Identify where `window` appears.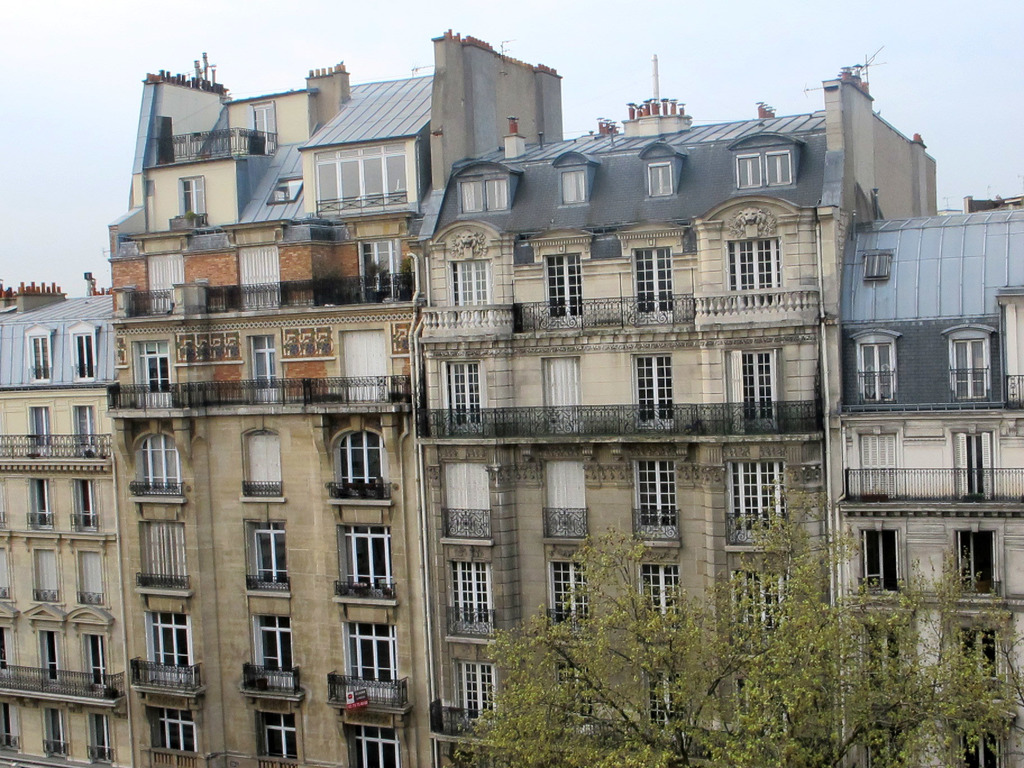
Appears at [731, 573, 783, 623].
